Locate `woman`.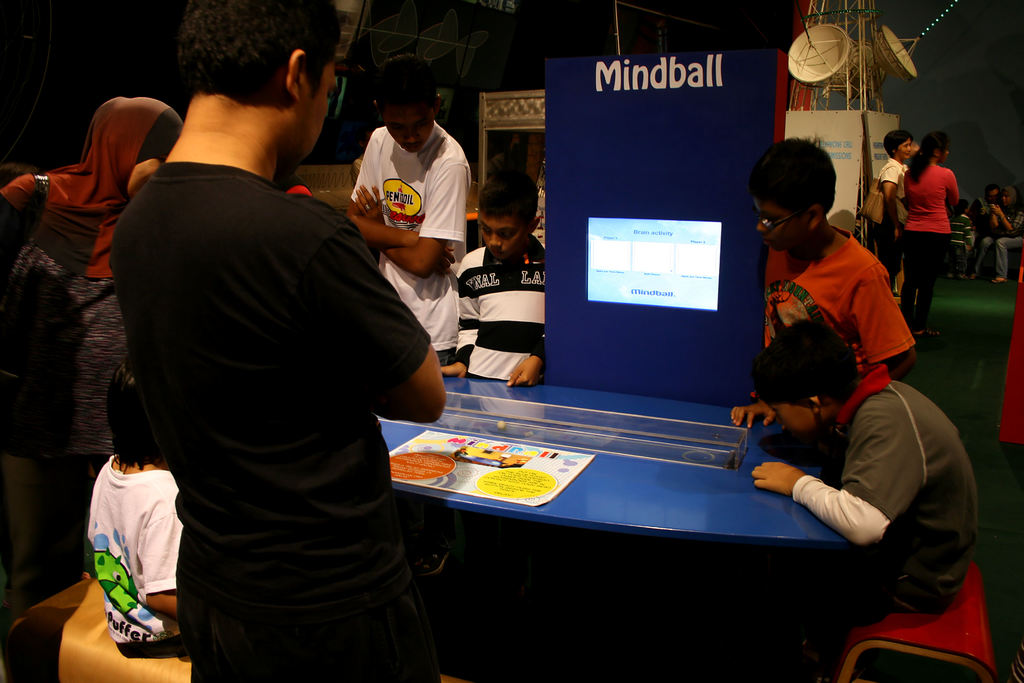
Bounding box: locate(0, 92, 182, 622).
